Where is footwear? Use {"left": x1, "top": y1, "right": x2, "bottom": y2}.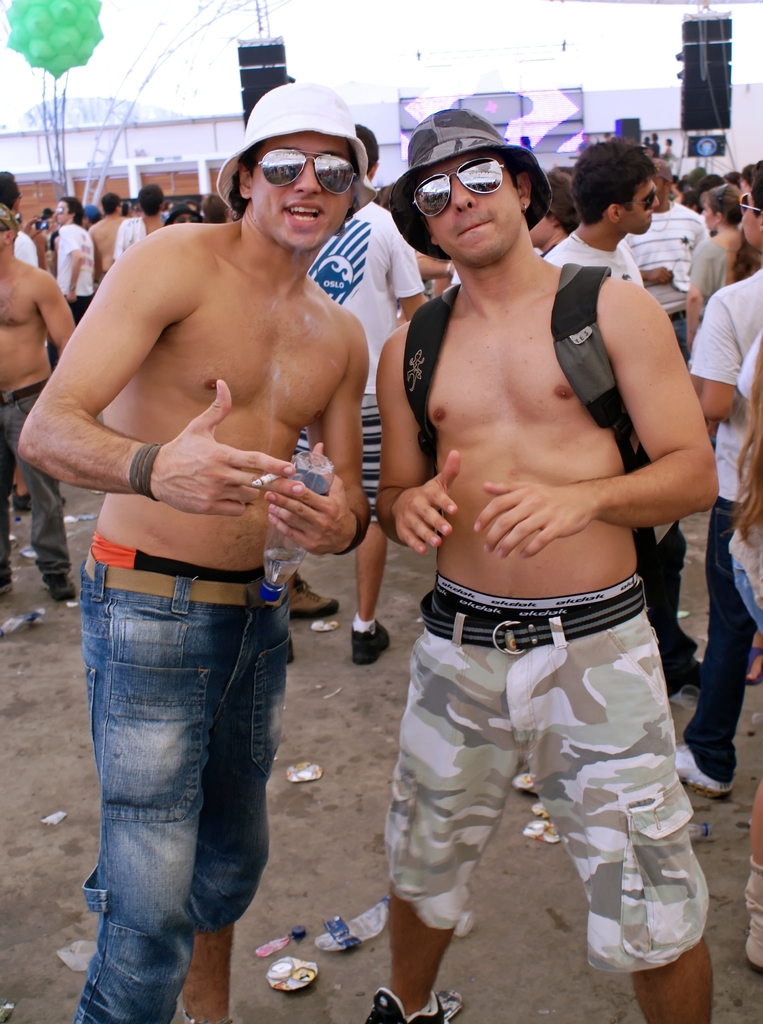
{"left": 285, "top": 573, "right": 345, "bottom": 623}.
